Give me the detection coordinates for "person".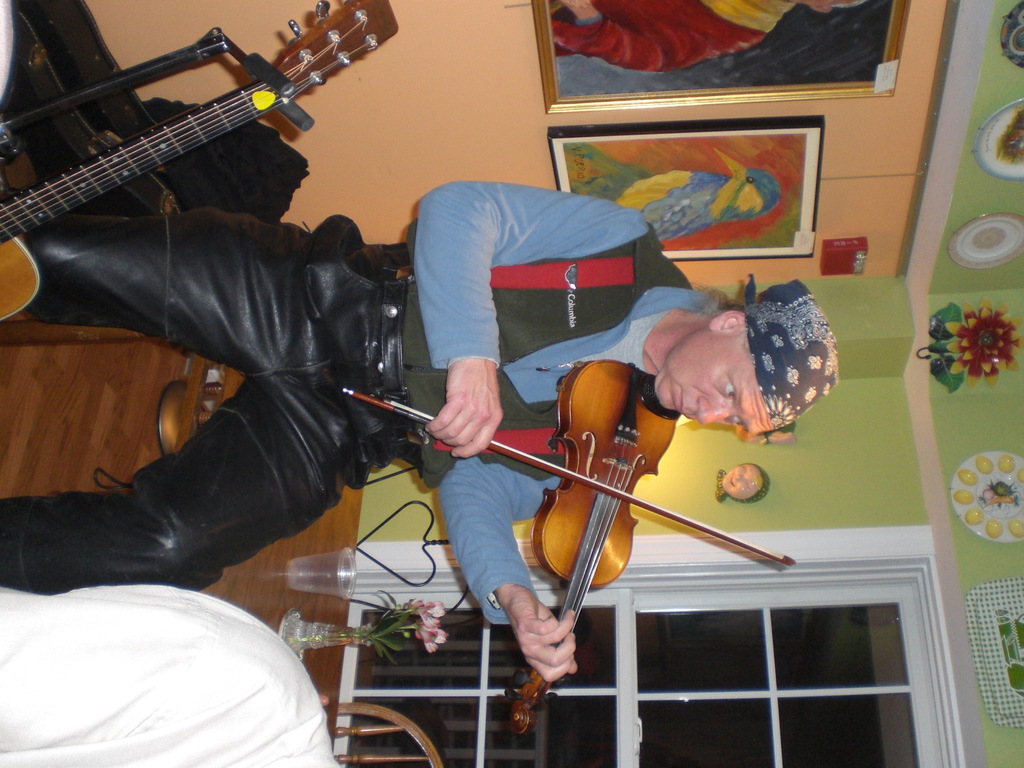
97, 52, 669, 727.
